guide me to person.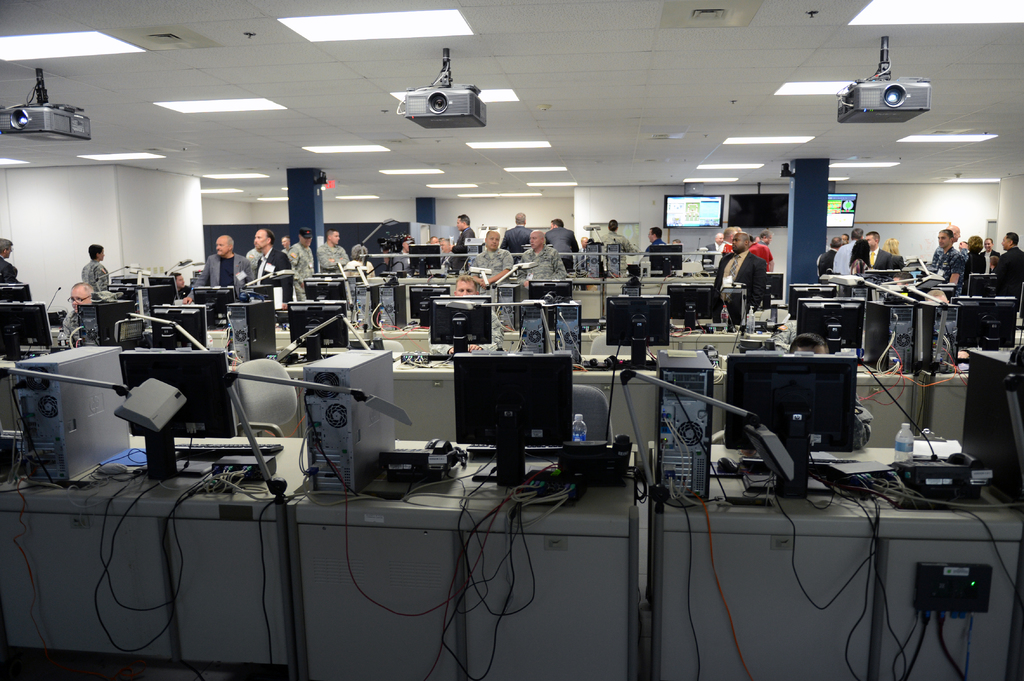
Guidance: l=168, t=272, r=194, b=302.
